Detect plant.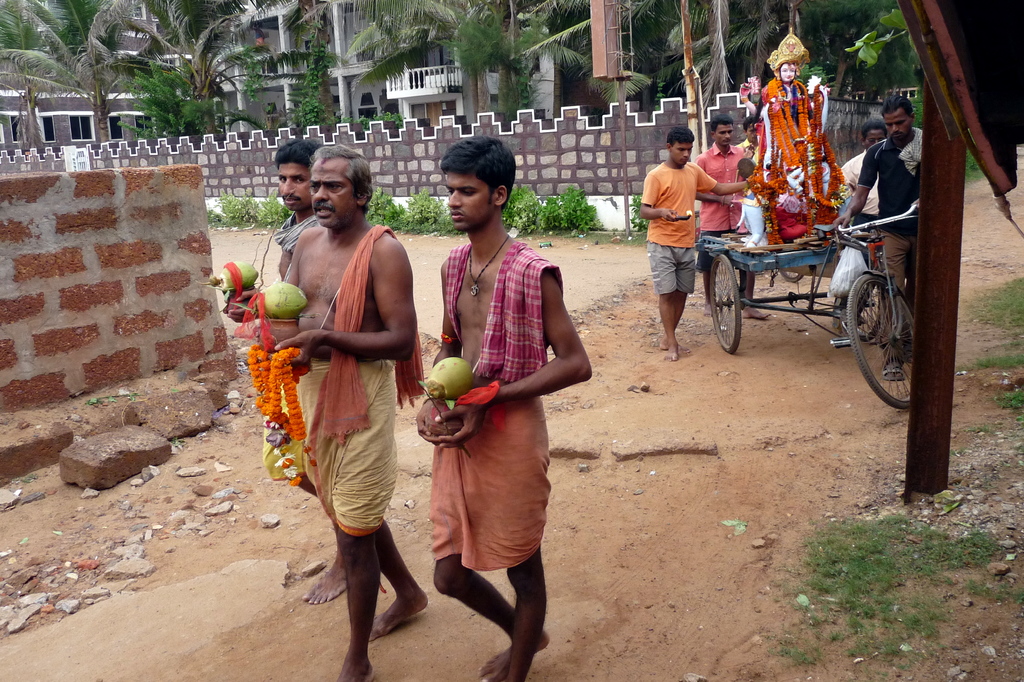
Detected at select_region(401, 186, 469, 238).
